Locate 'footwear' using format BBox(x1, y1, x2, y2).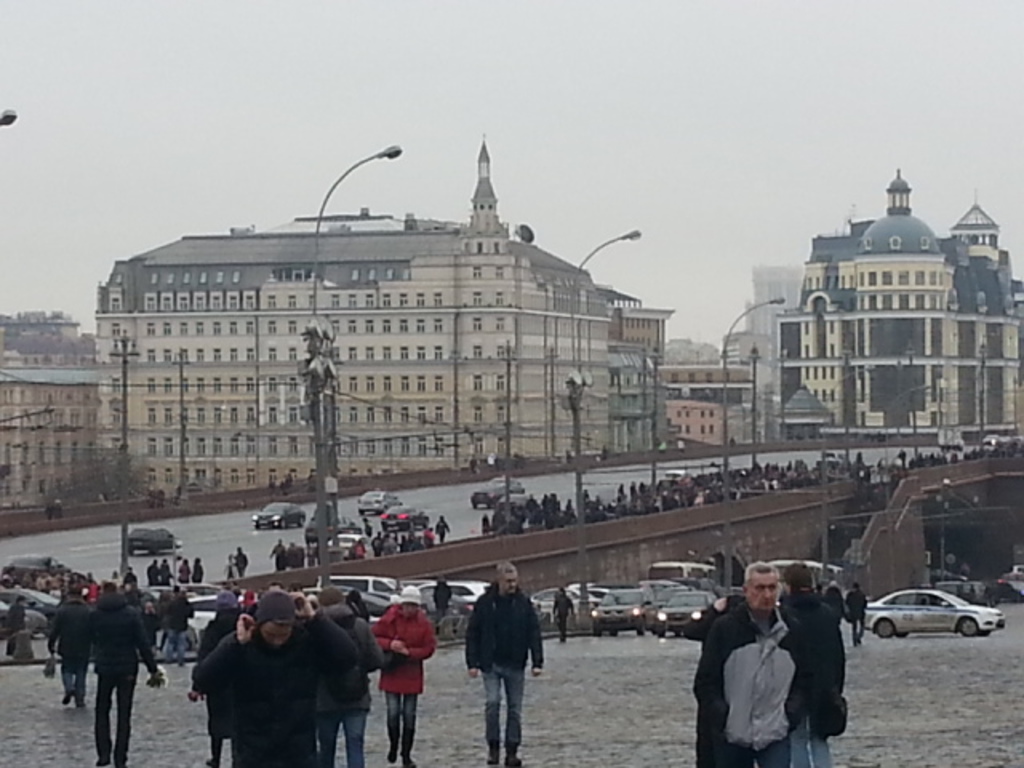
BBox(78, 698, 86, 706).
